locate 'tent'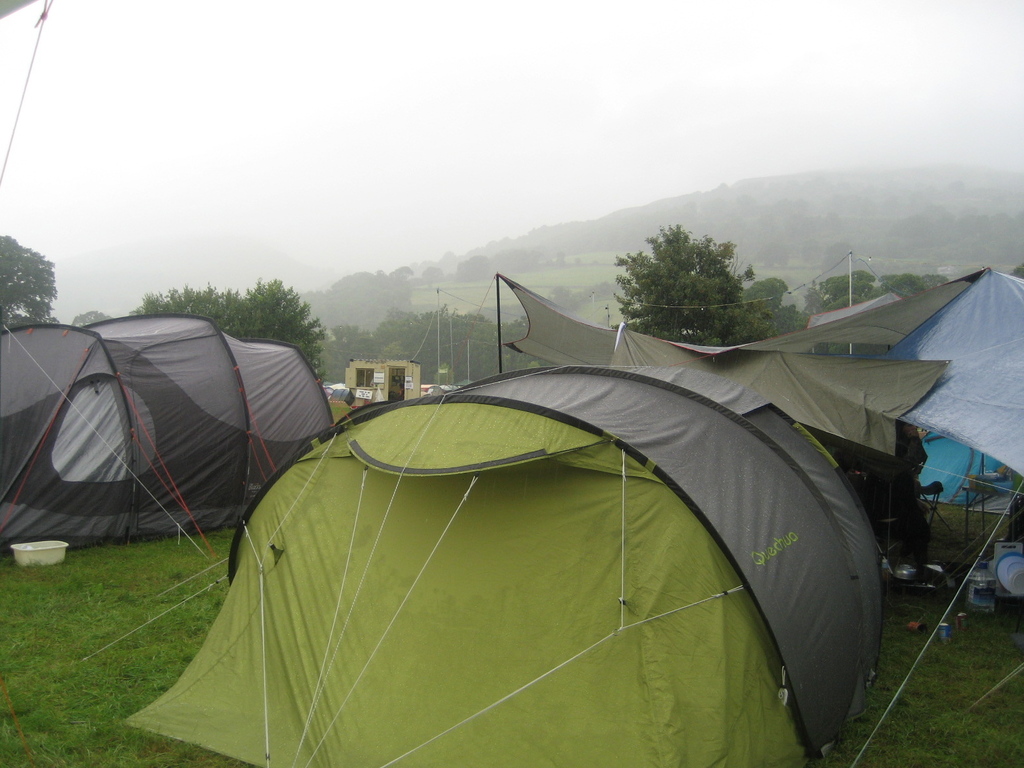
left=0, top=320, right=314, bottom=542
